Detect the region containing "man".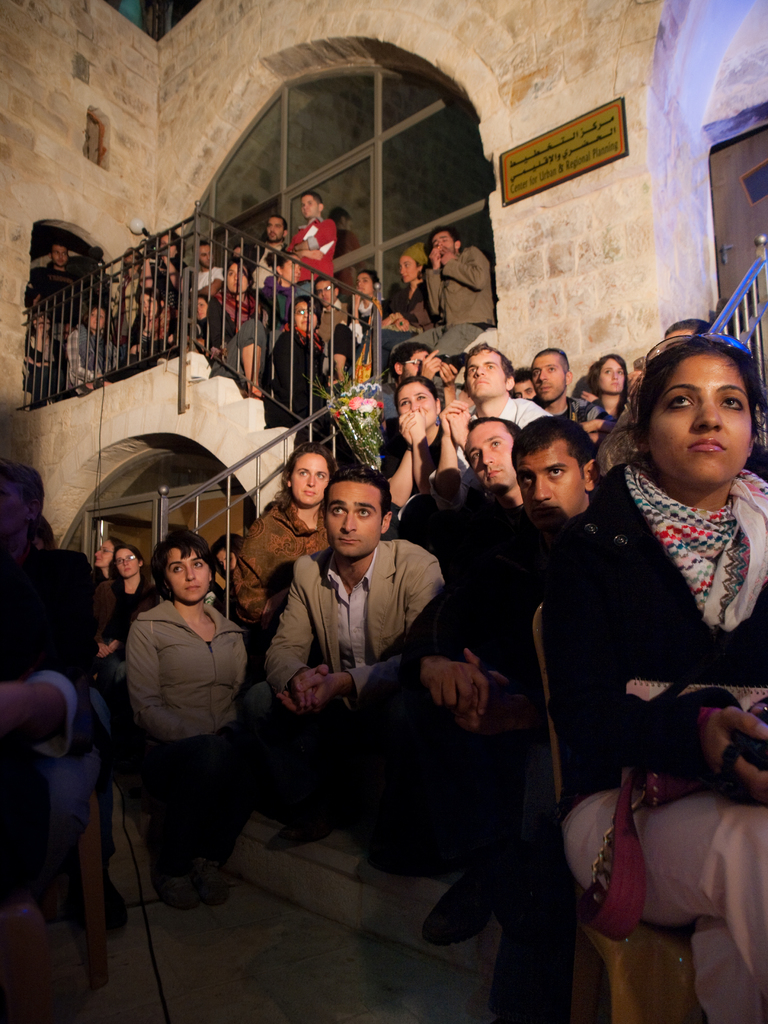
314 274 358 378.
